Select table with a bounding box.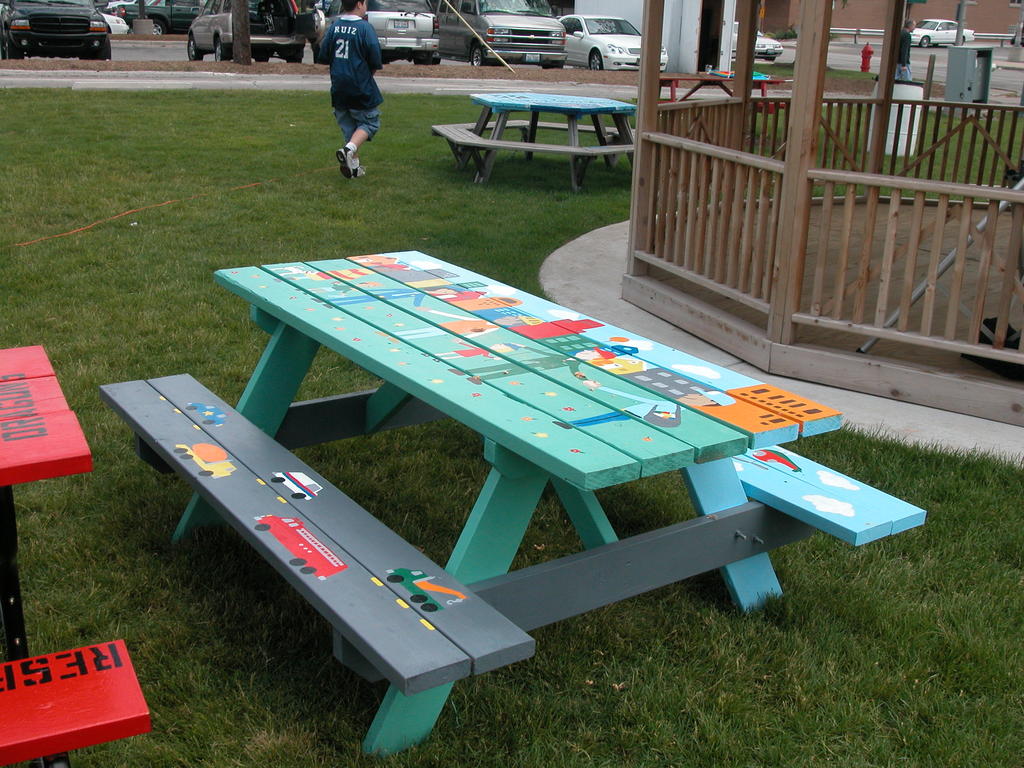
(x1=151, y1=261, x2=886, y2=686).
